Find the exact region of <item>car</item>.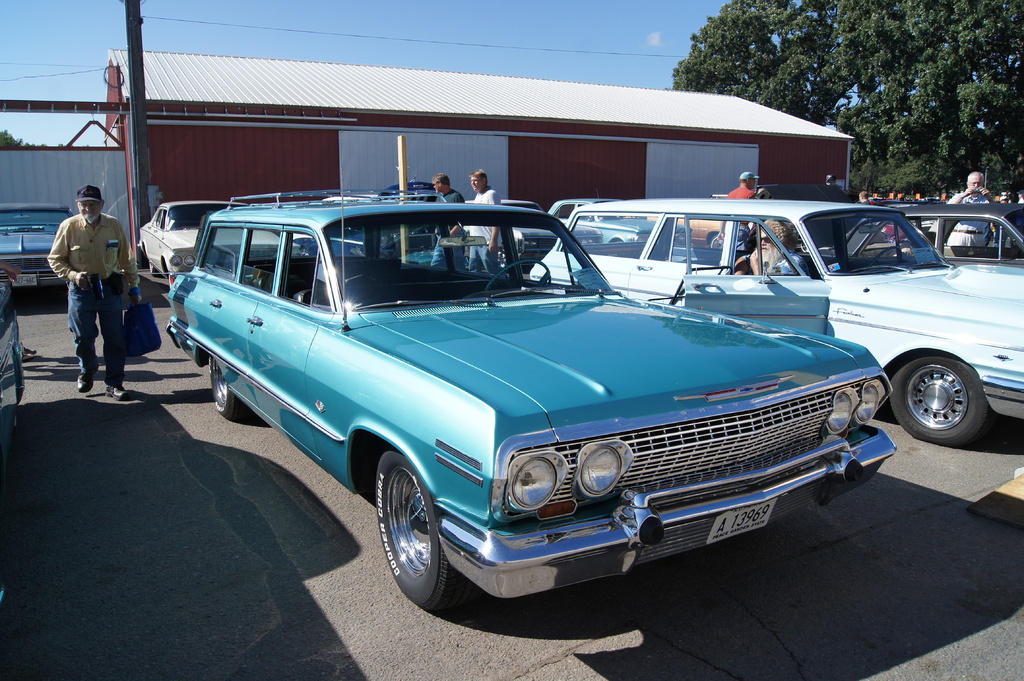
Exact region: [left=0, top=203, right=97, bottom=307].
